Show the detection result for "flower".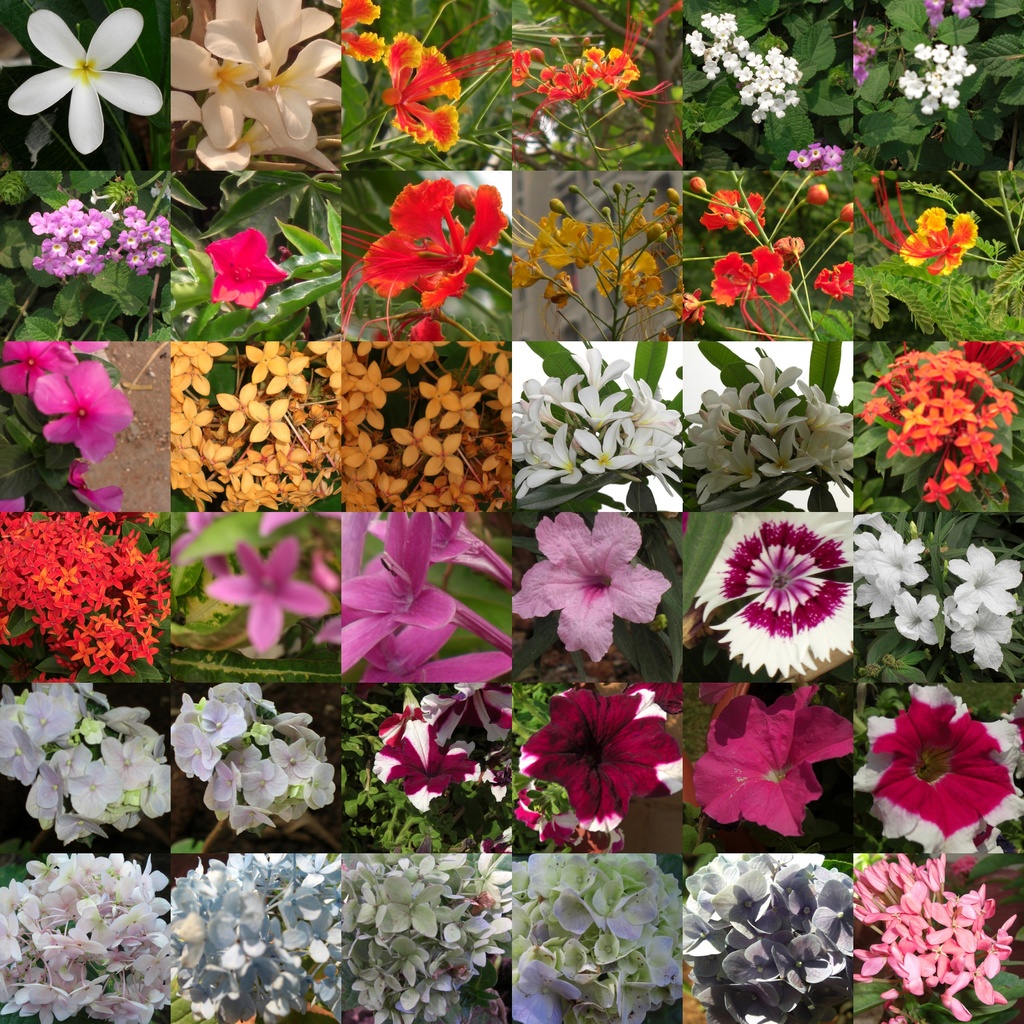
[1, 1, 163, 161].
